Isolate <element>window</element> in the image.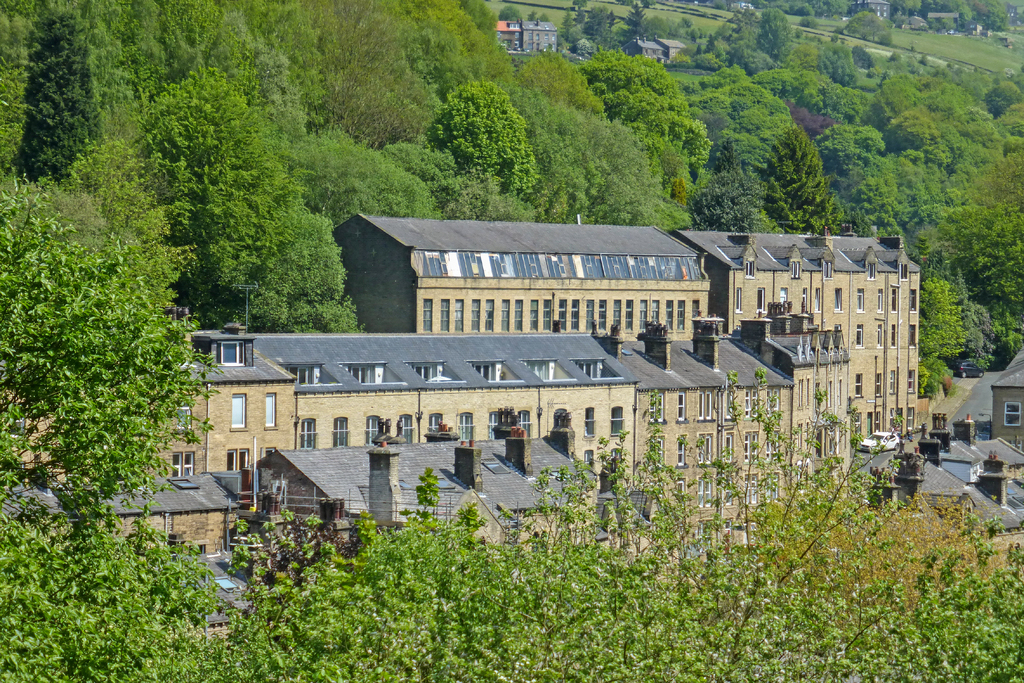
Isolated region: left=744, top=259, right=754, bottom=274.
